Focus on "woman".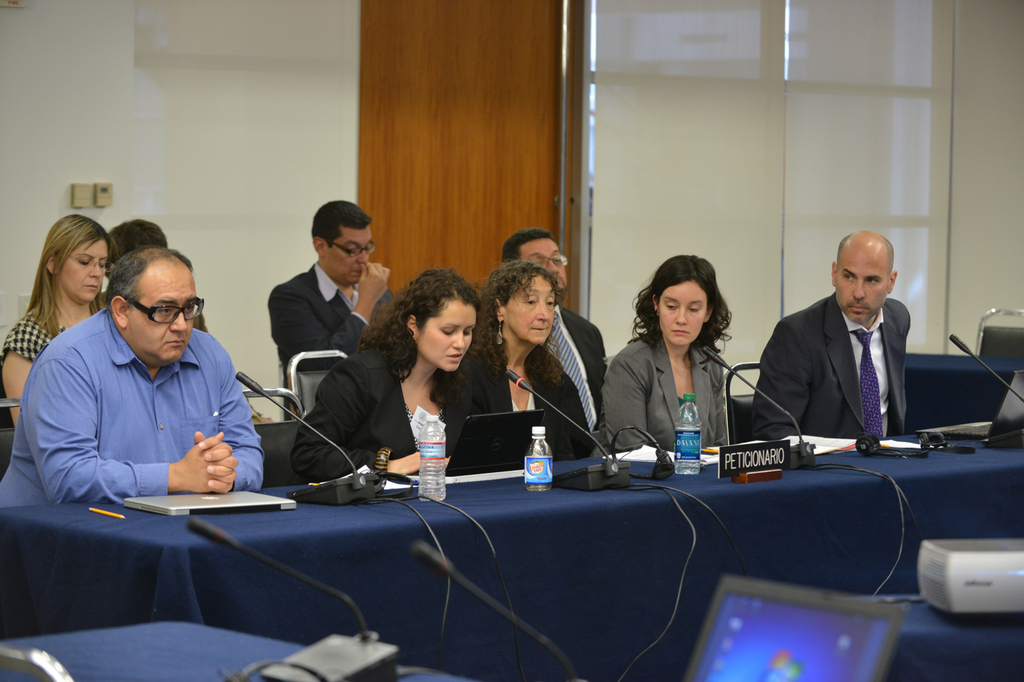
Focused at 0:213:113:429.
